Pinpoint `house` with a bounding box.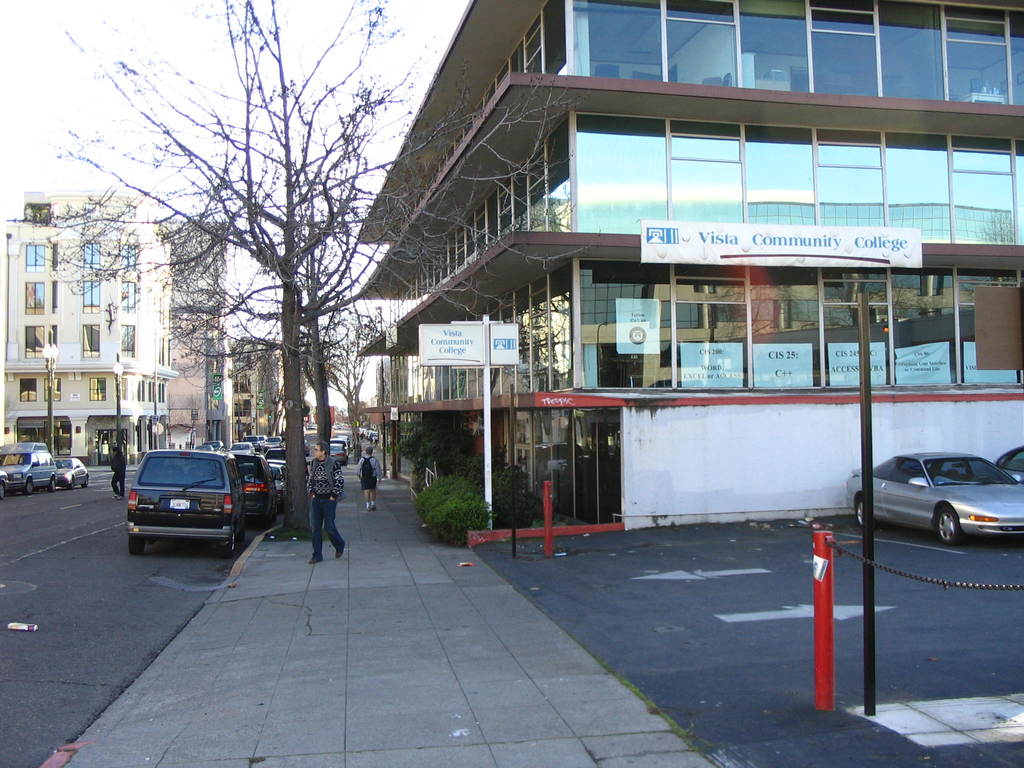
287,2,1001,544.
